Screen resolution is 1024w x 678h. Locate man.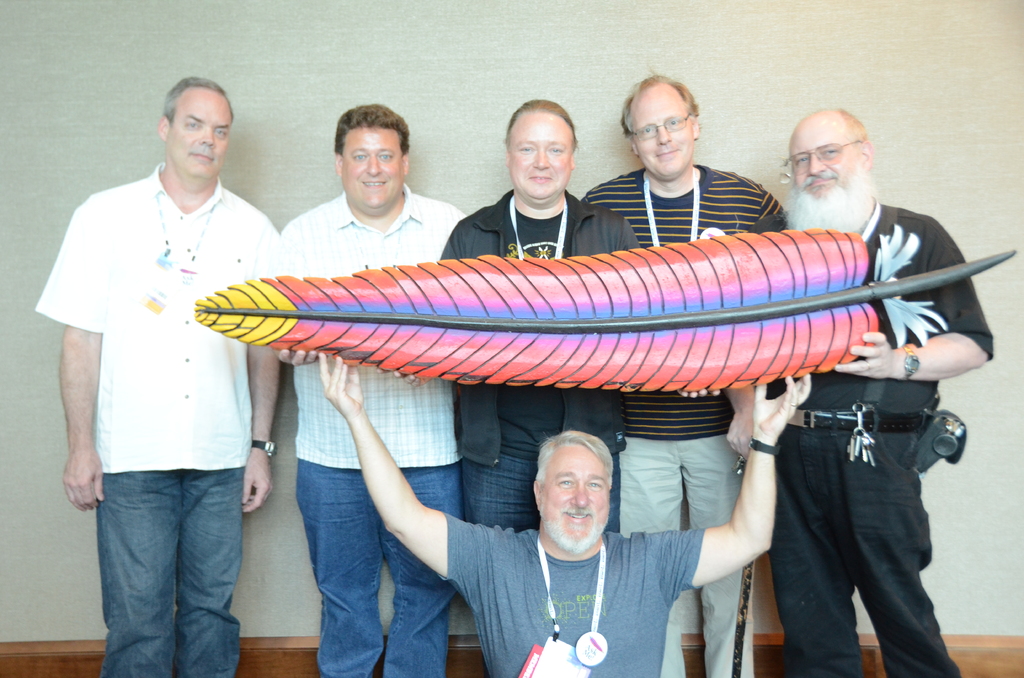
<box>316,350,812,677</box>.
